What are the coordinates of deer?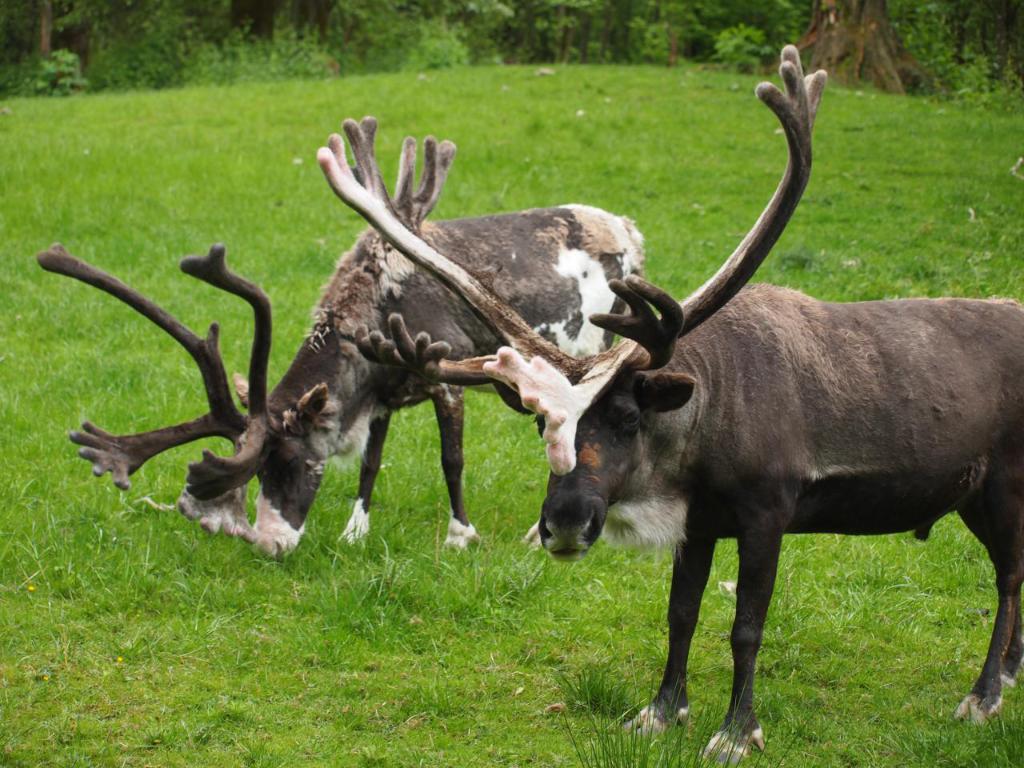
{"left": 317, "top": 38, "right": 1023, "bottom": 766}.
